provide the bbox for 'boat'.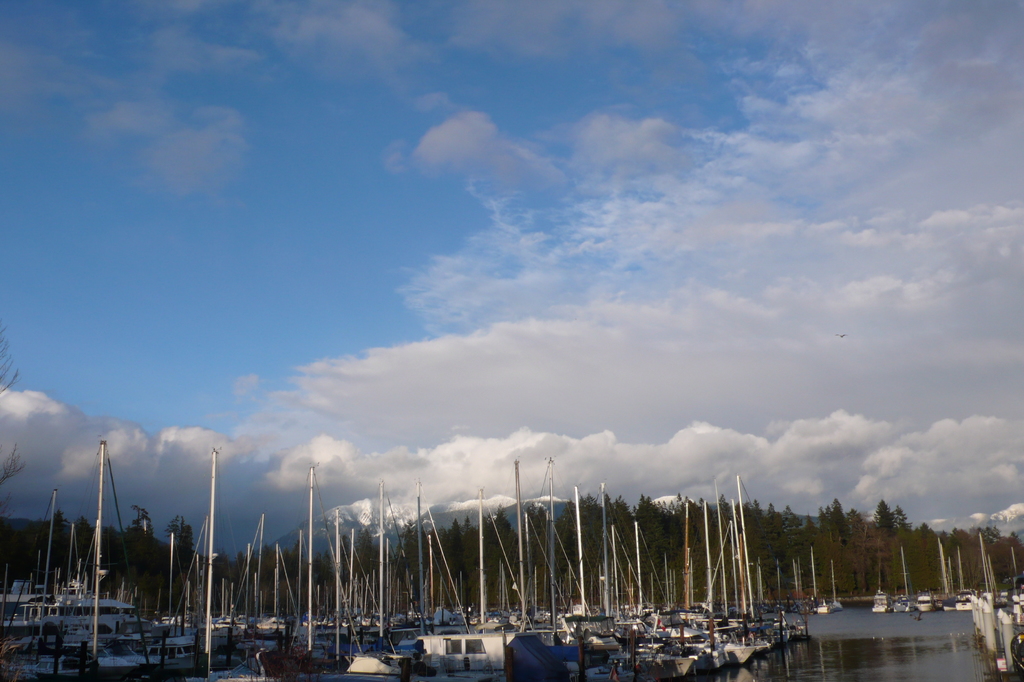
x1=20 y1=398 x2=189 y2=681.
